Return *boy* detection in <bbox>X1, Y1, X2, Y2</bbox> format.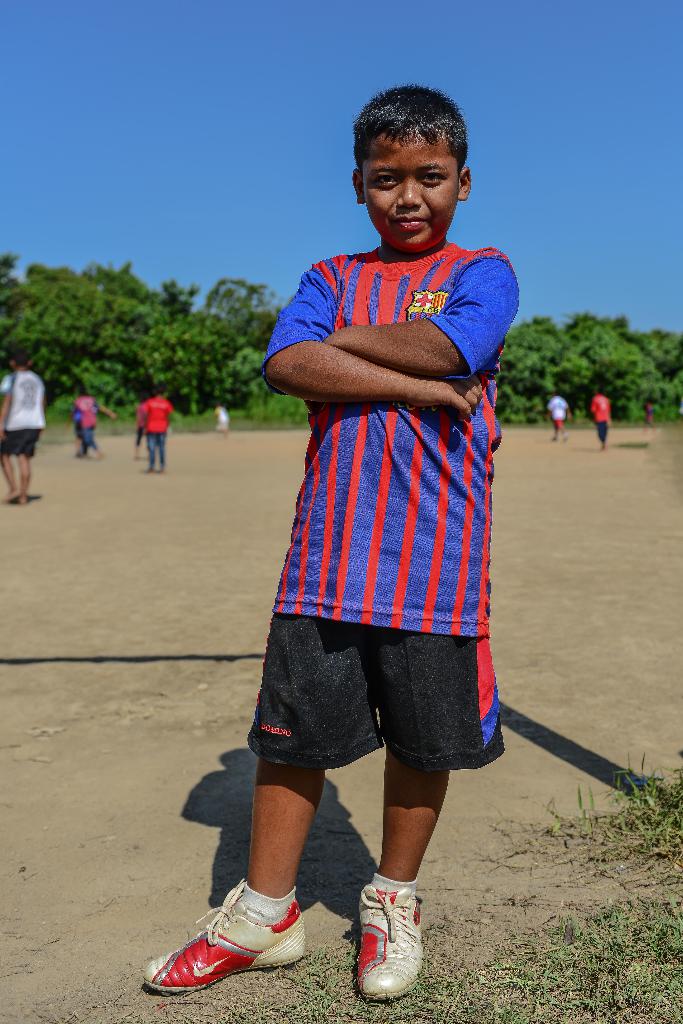
<bbox>590, 391, 614, 449</bbox>.
